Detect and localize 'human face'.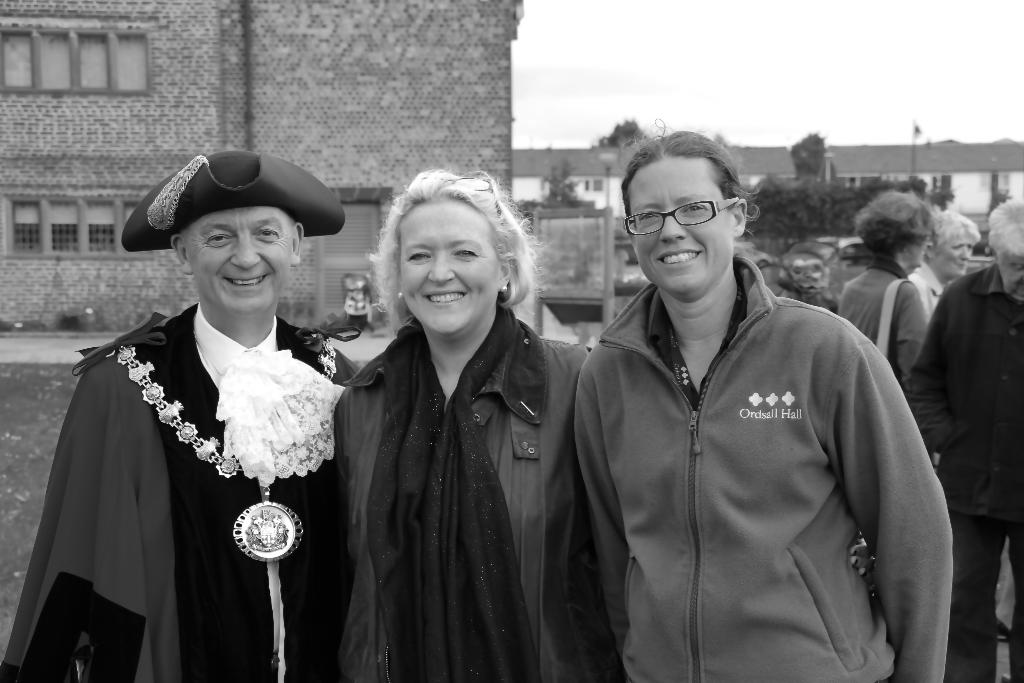
Localized at <region>998, 253, 1023, 298</region>.
